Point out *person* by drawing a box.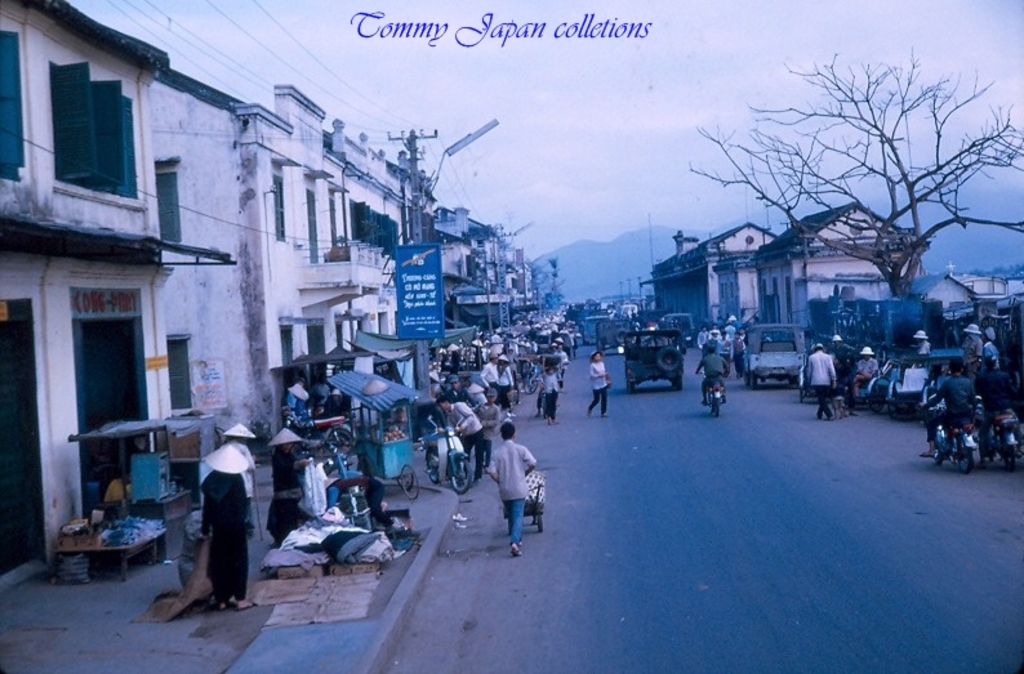
BBox(921, 356, 978, 461).
